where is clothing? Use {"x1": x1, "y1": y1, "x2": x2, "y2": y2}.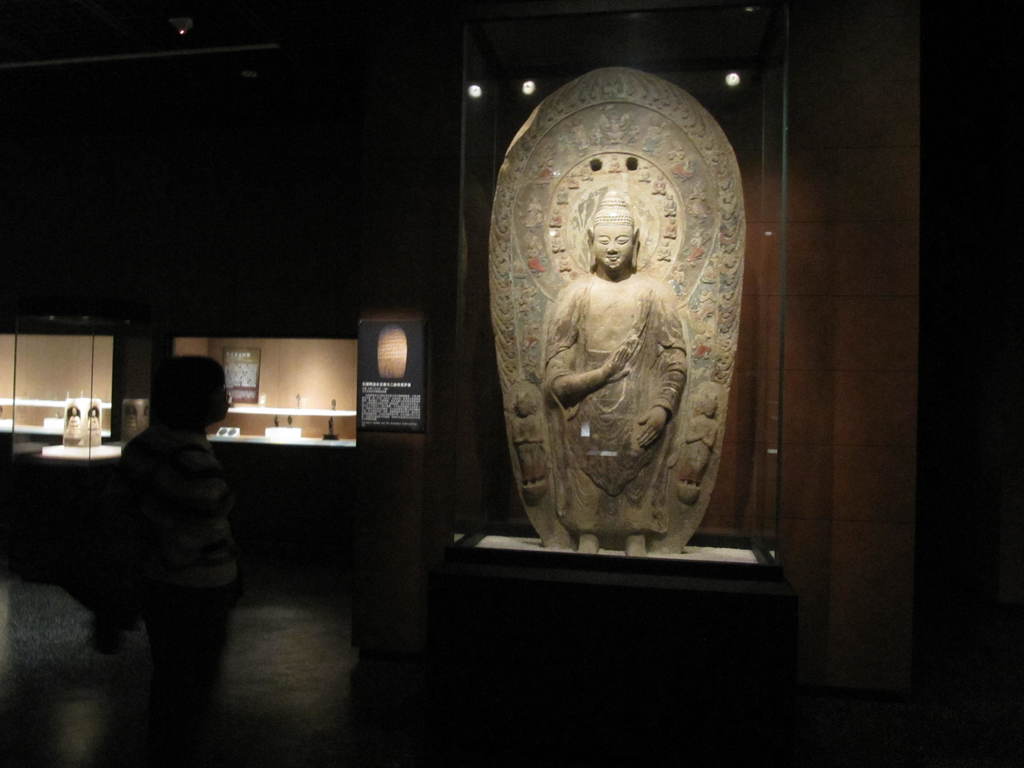
{"x1": 605, "y1": 125, "x2": 623, "y2": 143}.
